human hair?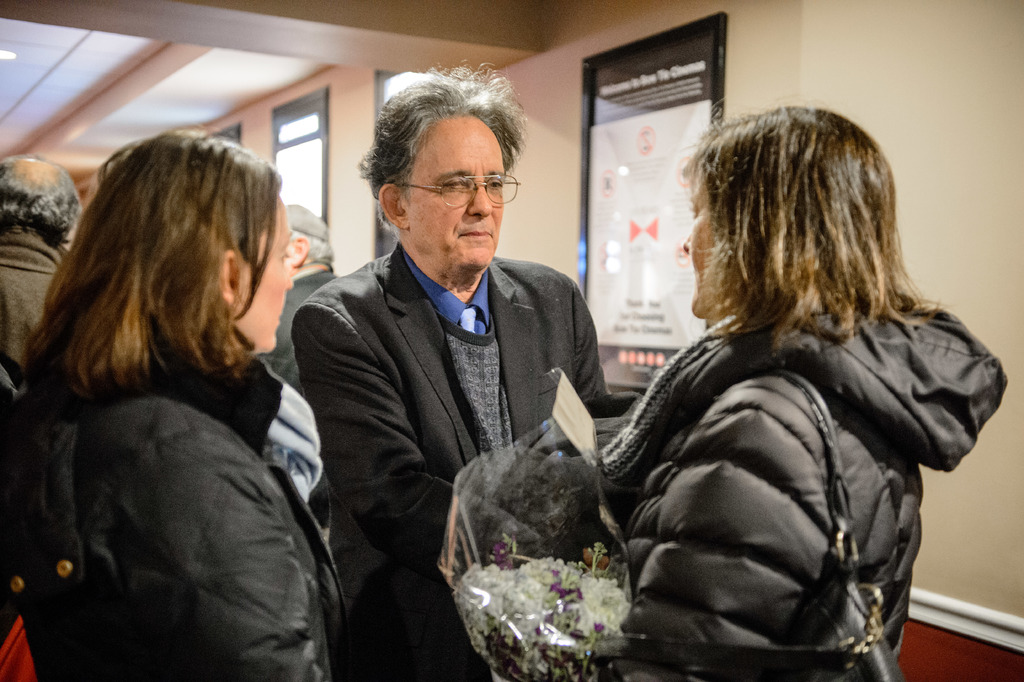
355:75:528:247
